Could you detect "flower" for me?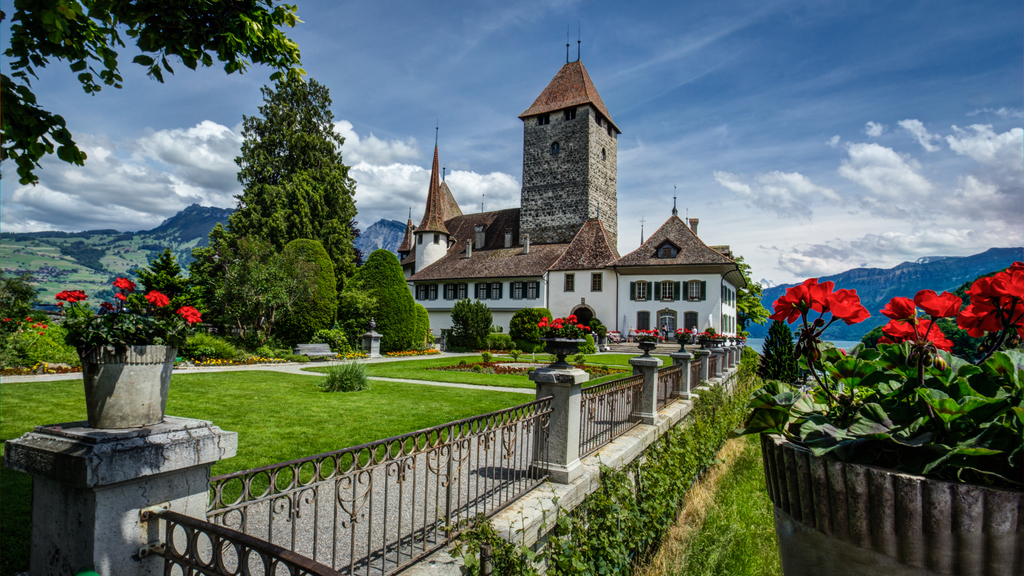
Detection result: <region>58, 289, 84, 298</region>.
